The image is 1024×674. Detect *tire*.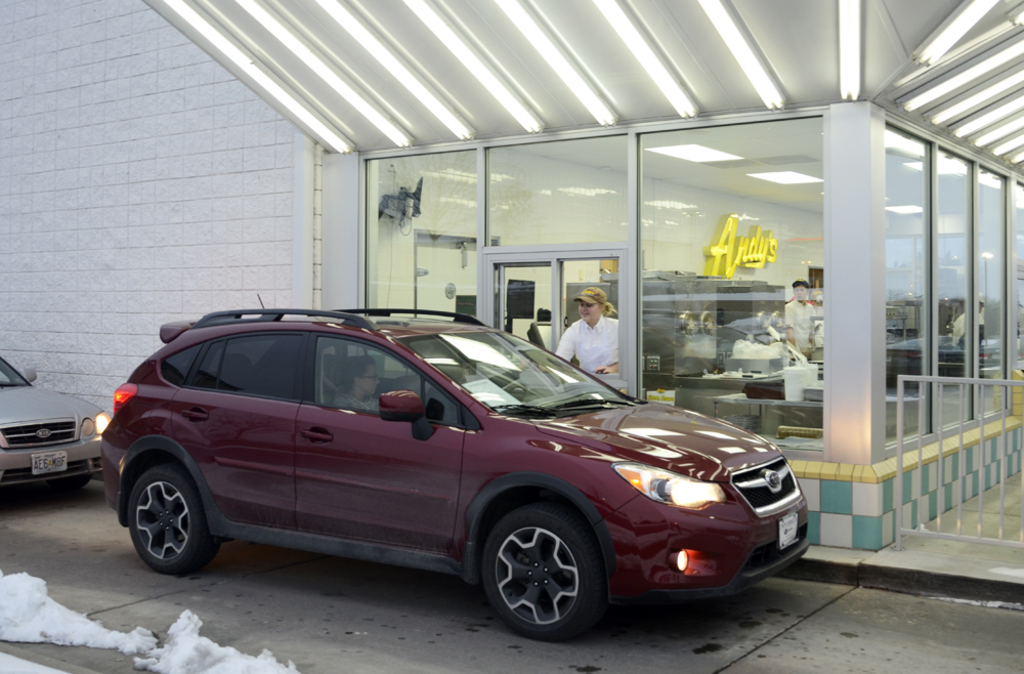
Detection: left=45, top=472, right=93, bottom=489.
